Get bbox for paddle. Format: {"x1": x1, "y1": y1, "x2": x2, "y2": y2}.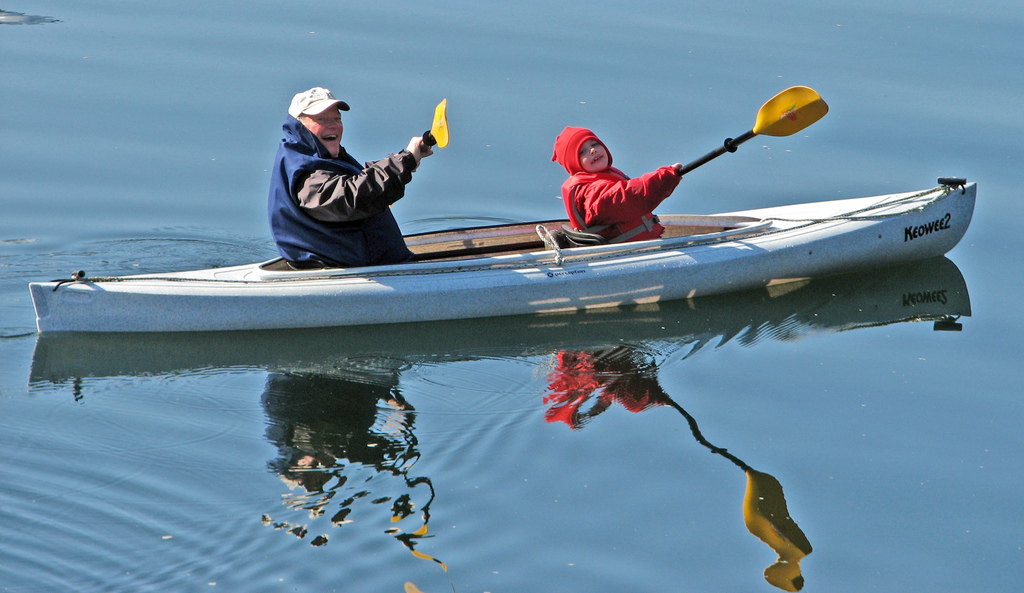
{"x1": 675, "y1": 80, "x2": 831, "y2": 172}.
